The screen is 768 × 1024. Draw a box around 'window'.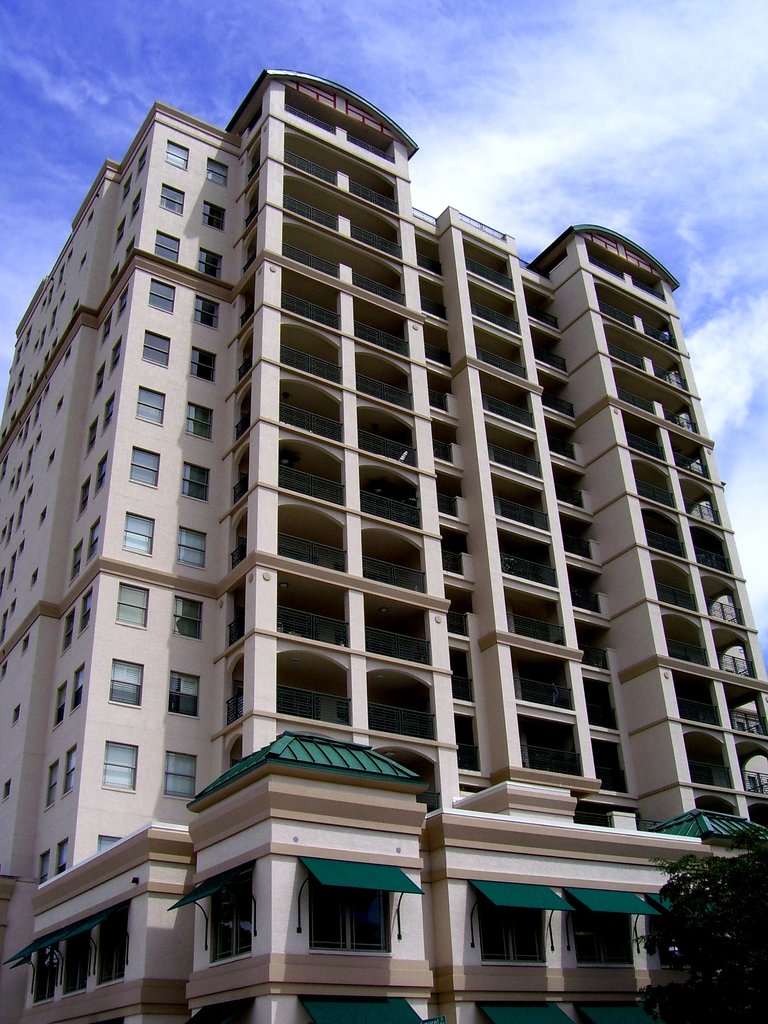
<bbox>126, 506, 149, 560</bbox>.
